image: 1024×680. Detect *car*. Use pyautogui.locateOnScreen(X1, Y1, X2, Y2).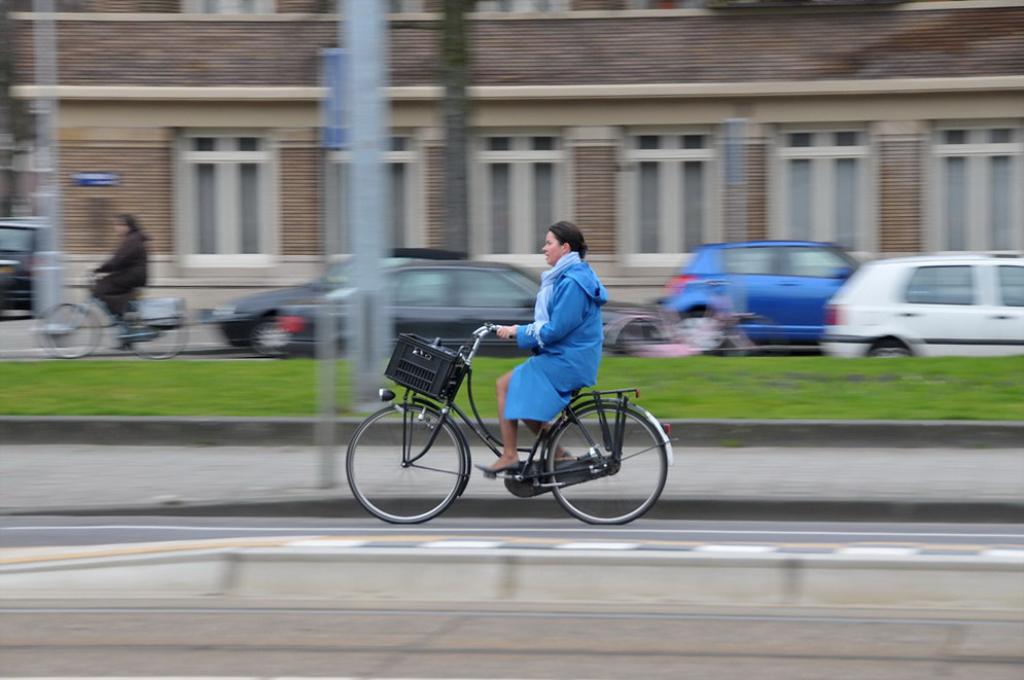
pyautogui.locateOnScreen(819, 254, 1023, 357).
